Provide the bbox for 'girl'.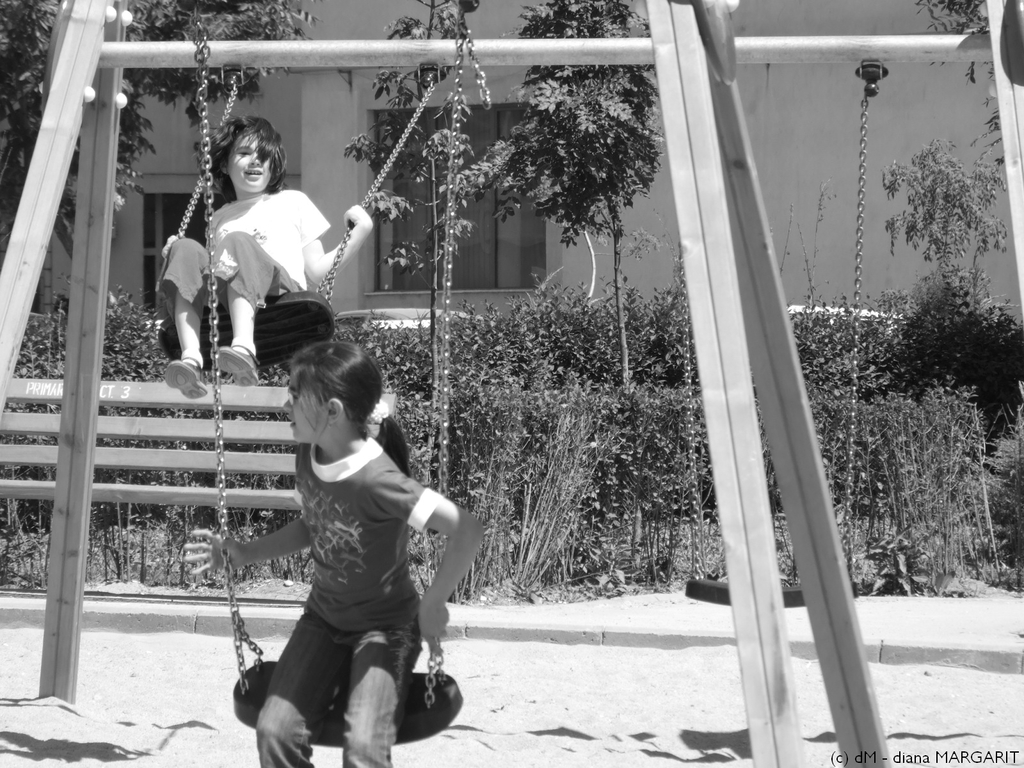
region(161, 108, 372, 400).
